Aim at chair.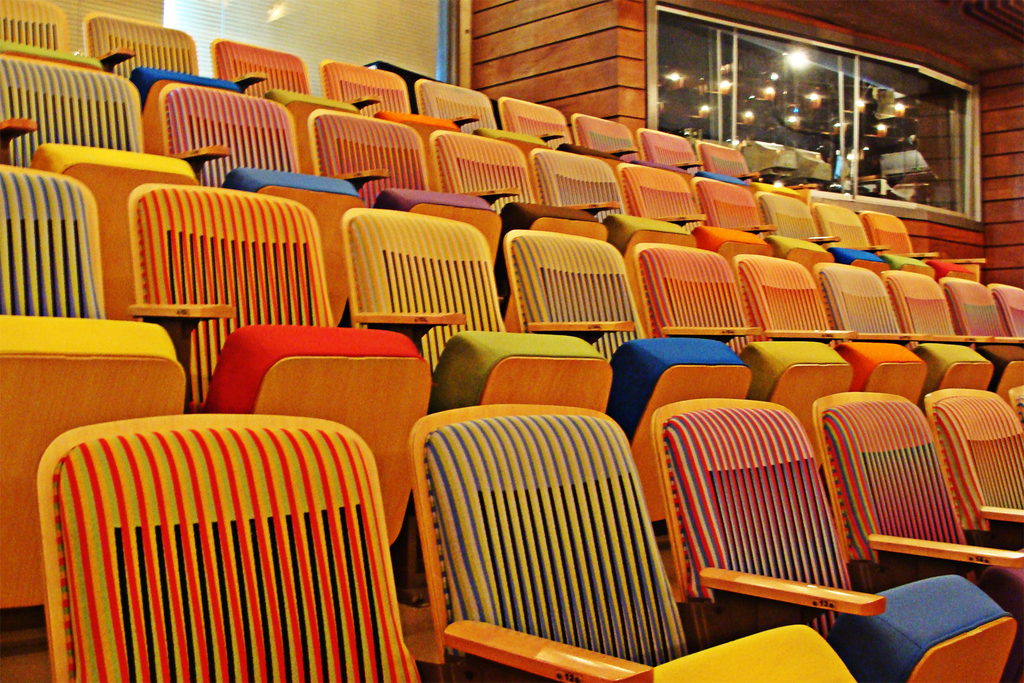
Aimed at locate(633, 251, 853, 477).
